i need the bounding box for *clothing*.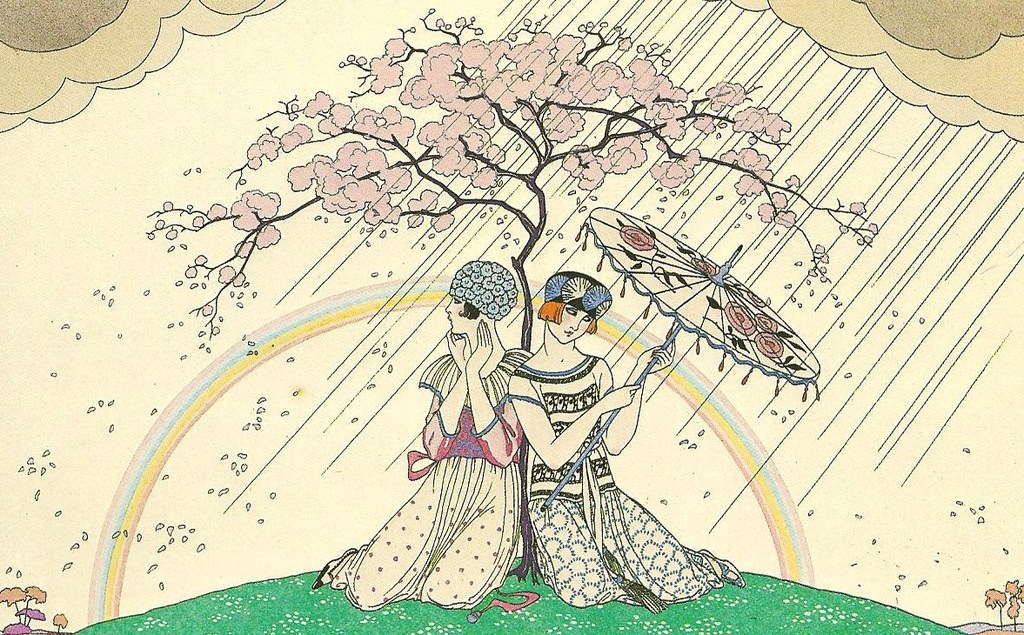
Here it is: 311:343:532:607.
